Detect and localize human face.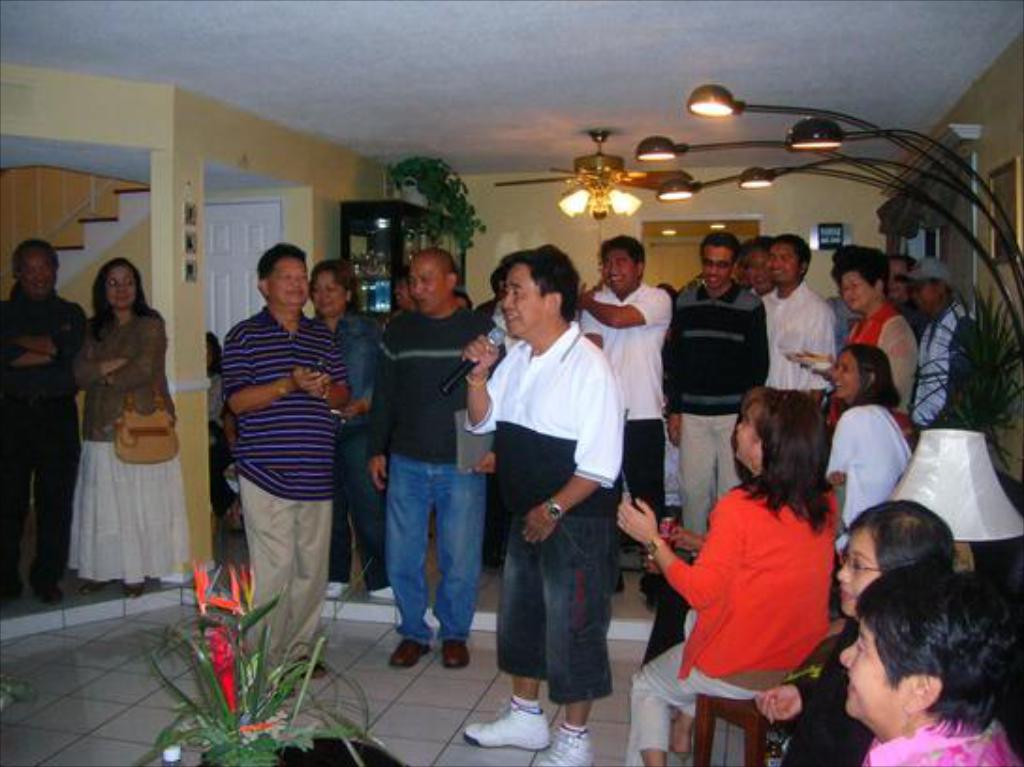
Localized at BBox(23, 246, 54, 293).
